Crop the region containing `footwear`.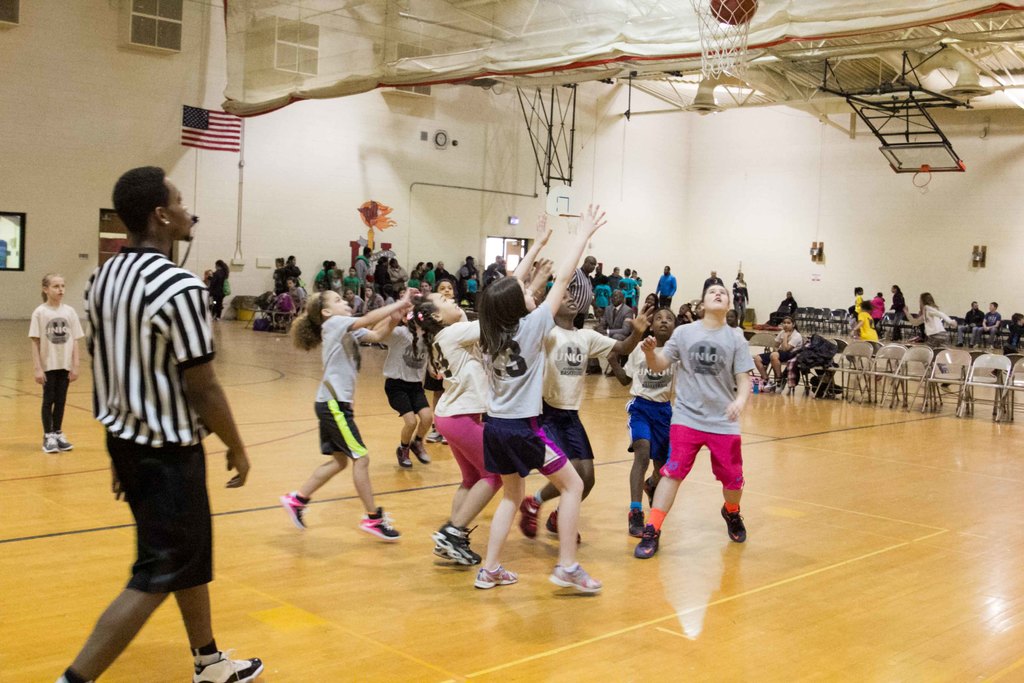
Crop region: <region>721, 505, 744, 543</region>.
